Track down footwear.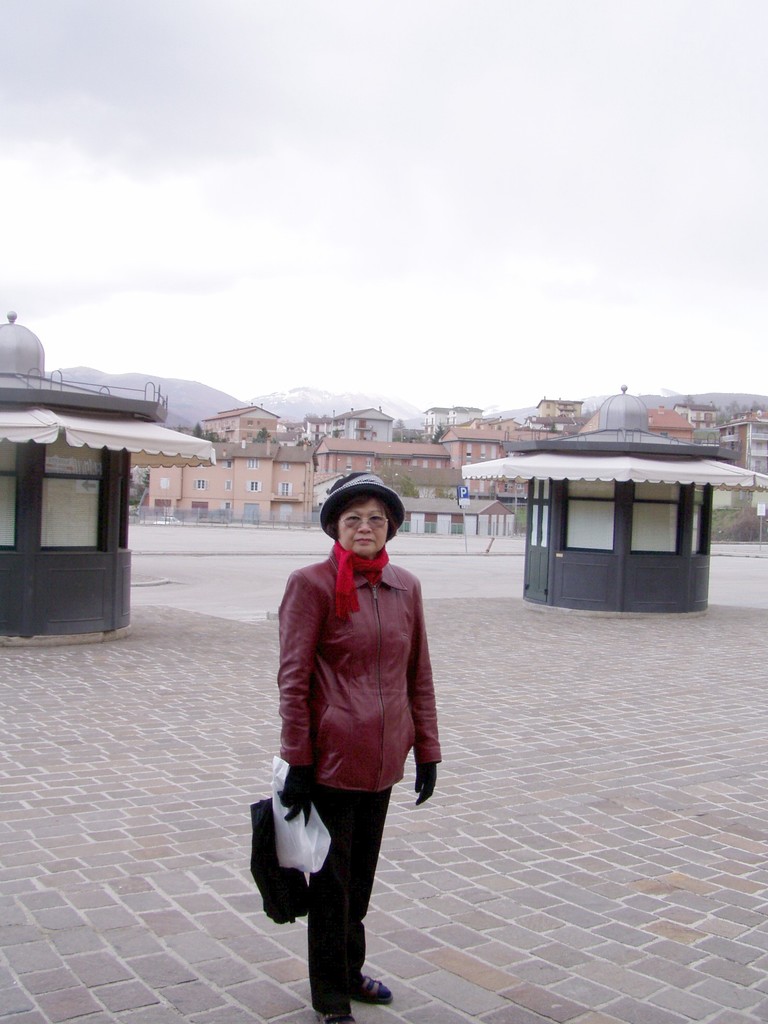
Tracked to crop(349, 968, 390, 1007).
